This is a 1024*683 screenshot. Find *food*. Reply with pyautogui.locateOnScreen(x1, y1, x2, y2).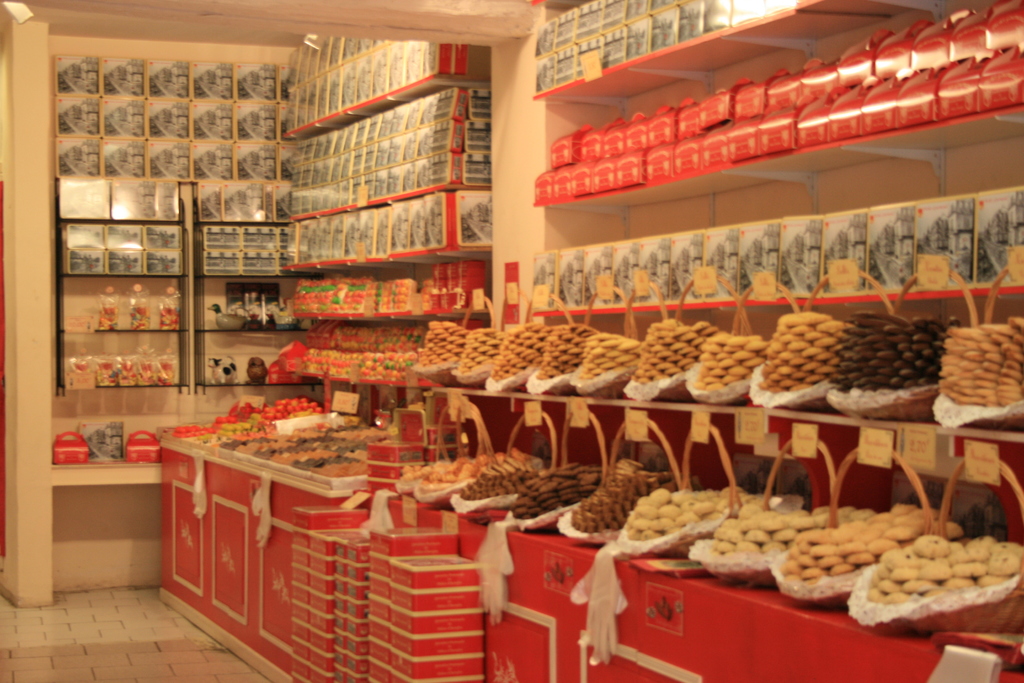
pyautogui.locateOnScreen(692, 332, 769, 390).
